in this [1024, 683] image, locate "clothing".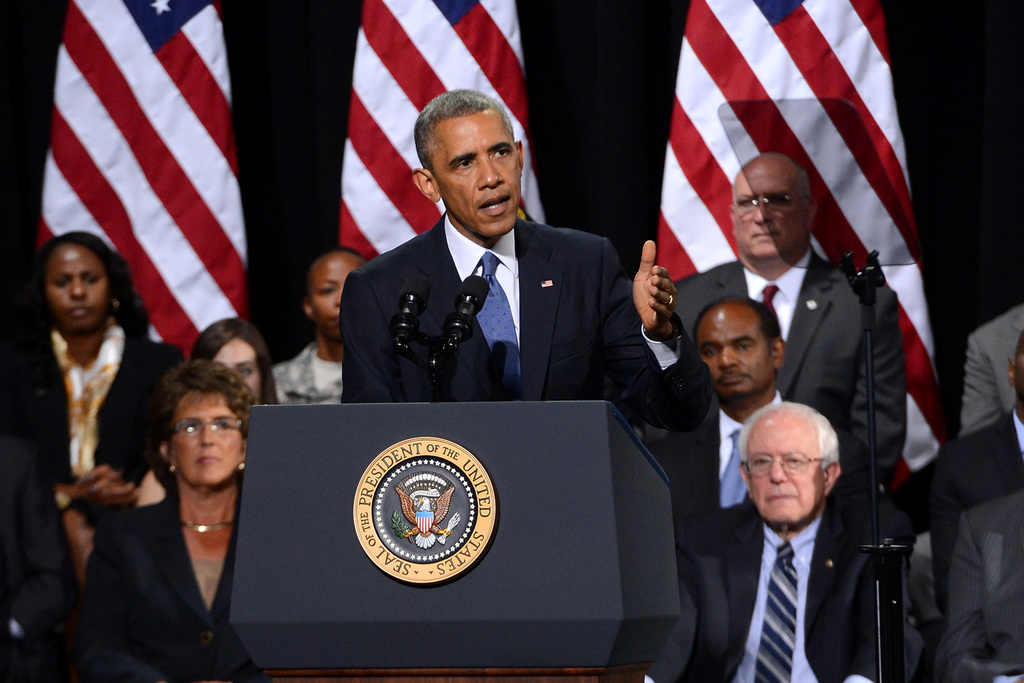
Bounding box: <box>0,458,79,682</box>.
